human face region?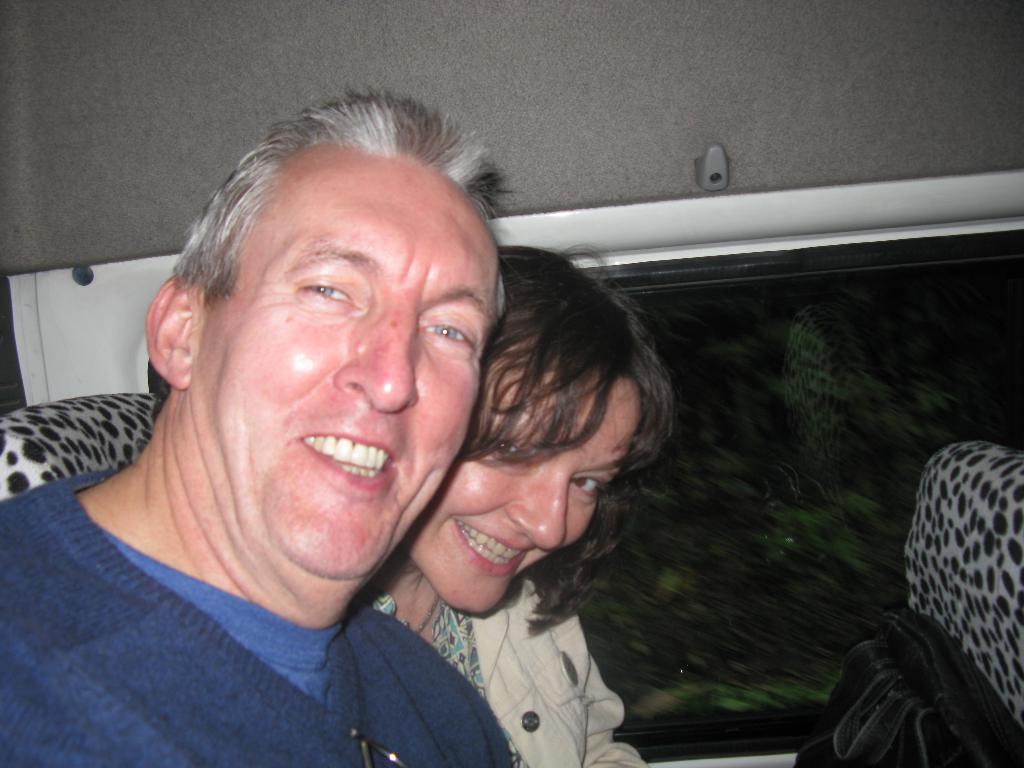
{"left": 401, "top": 326, "right": 647, "bottom": 613}
